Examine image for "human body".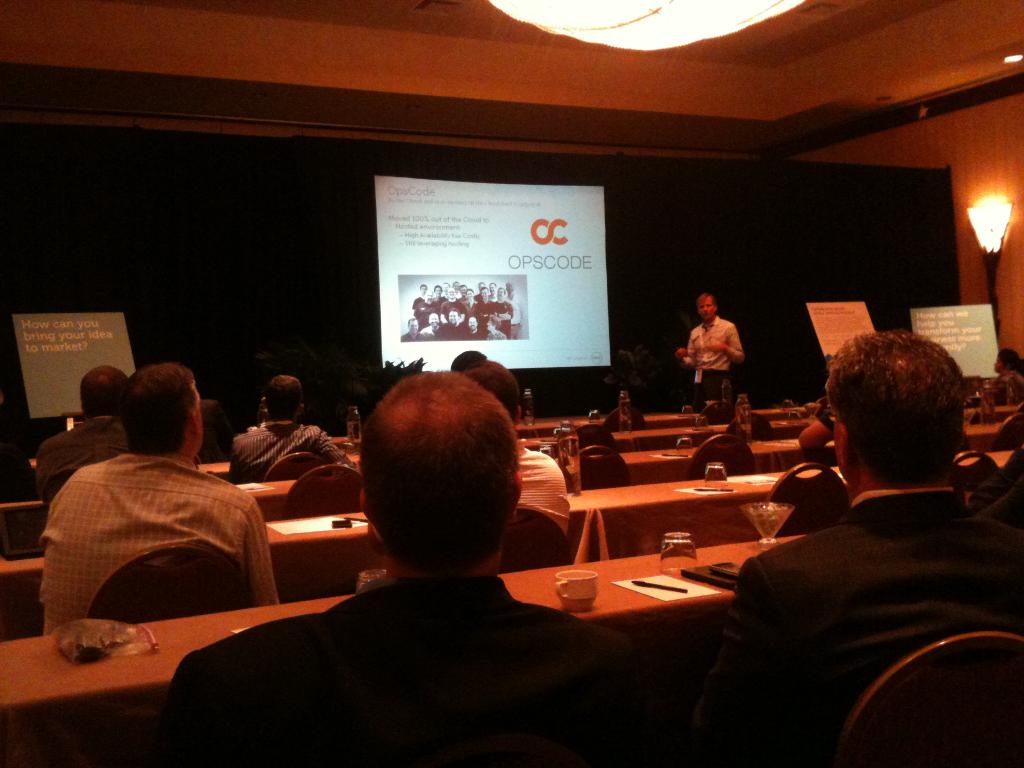
Examination result: [32, 365, 126, 506].
